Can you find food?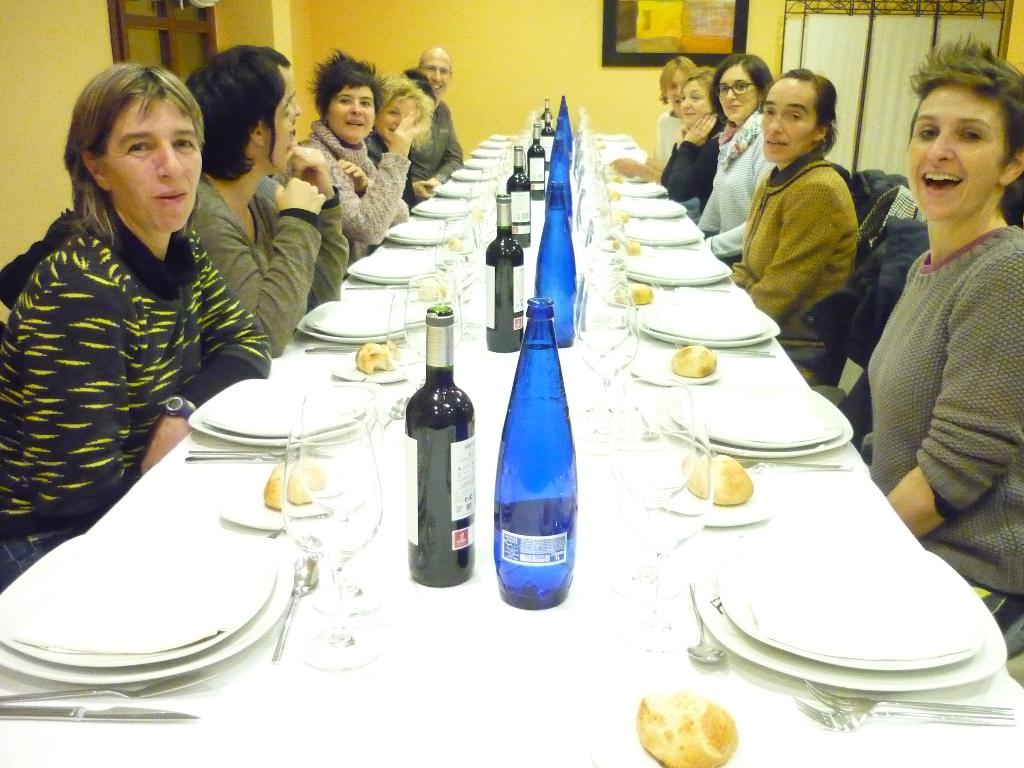
Yes, bounding box: (607, 233, 640, 257).
